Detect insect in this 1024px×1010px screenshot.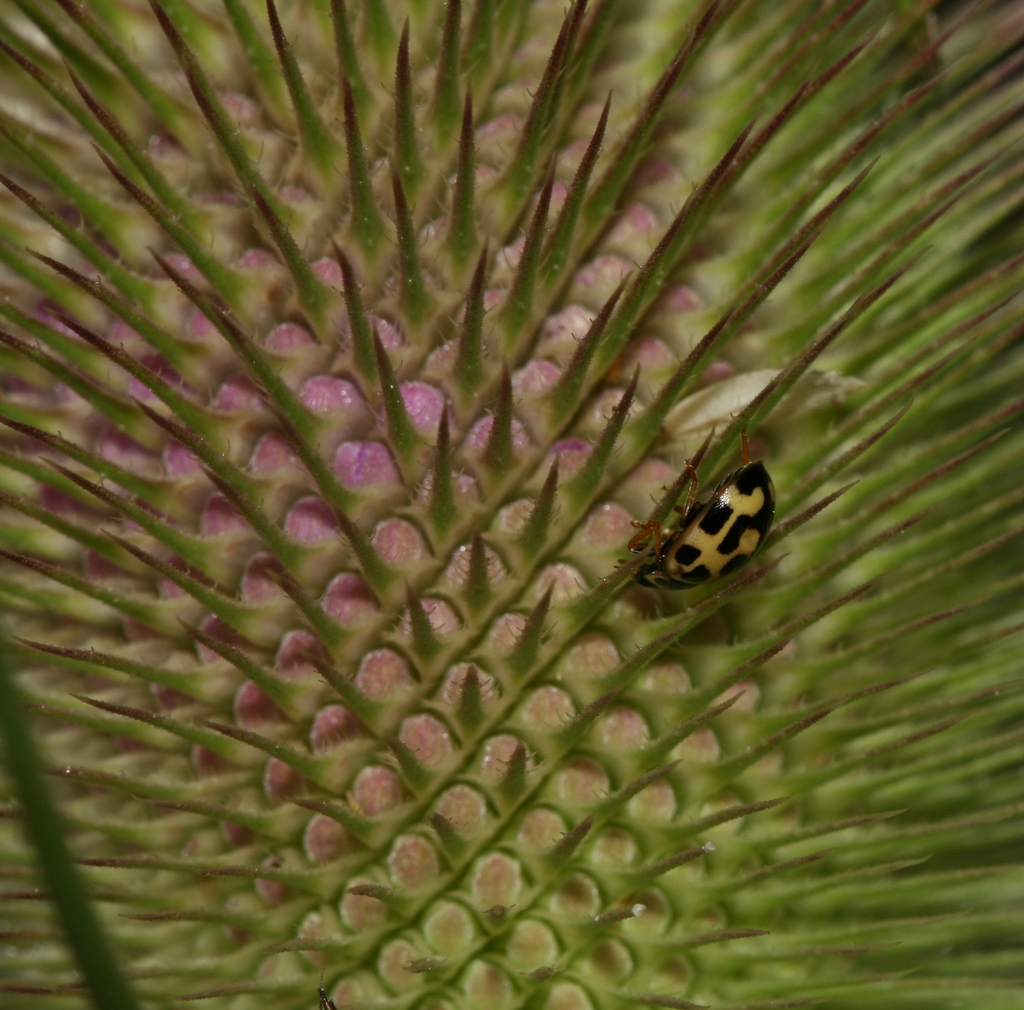
Detection: {"left": 606, "top": 422, "right": 782, "bottom": 589}.
